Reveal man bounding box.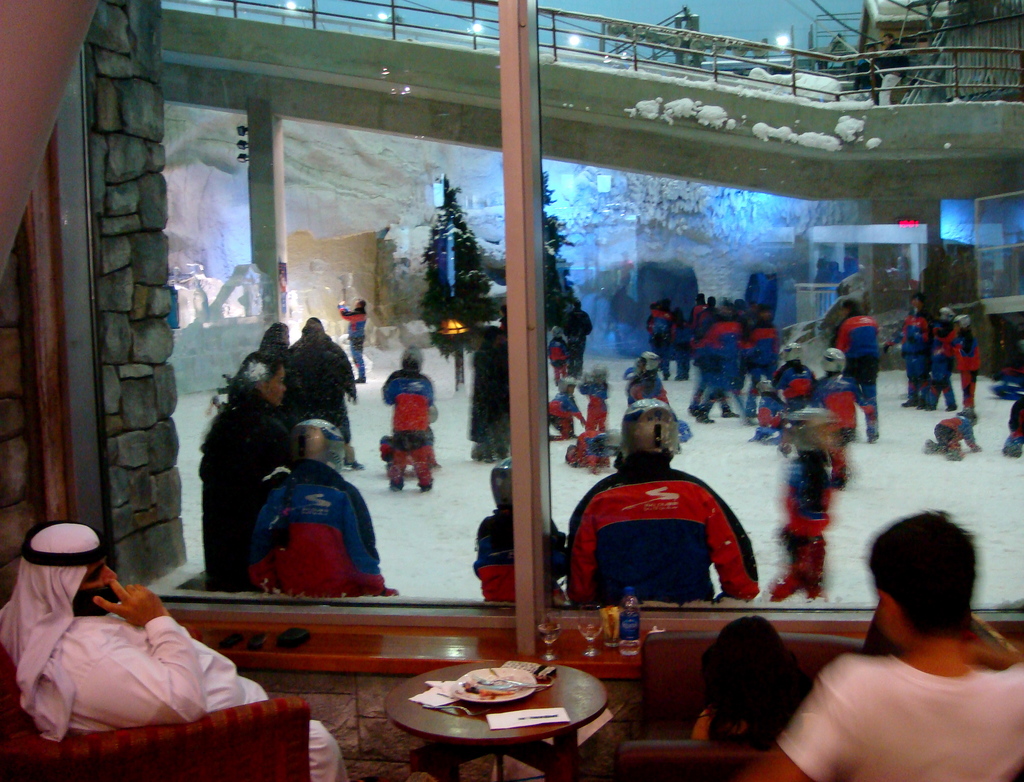
Revealed: 835/299/880/444.
